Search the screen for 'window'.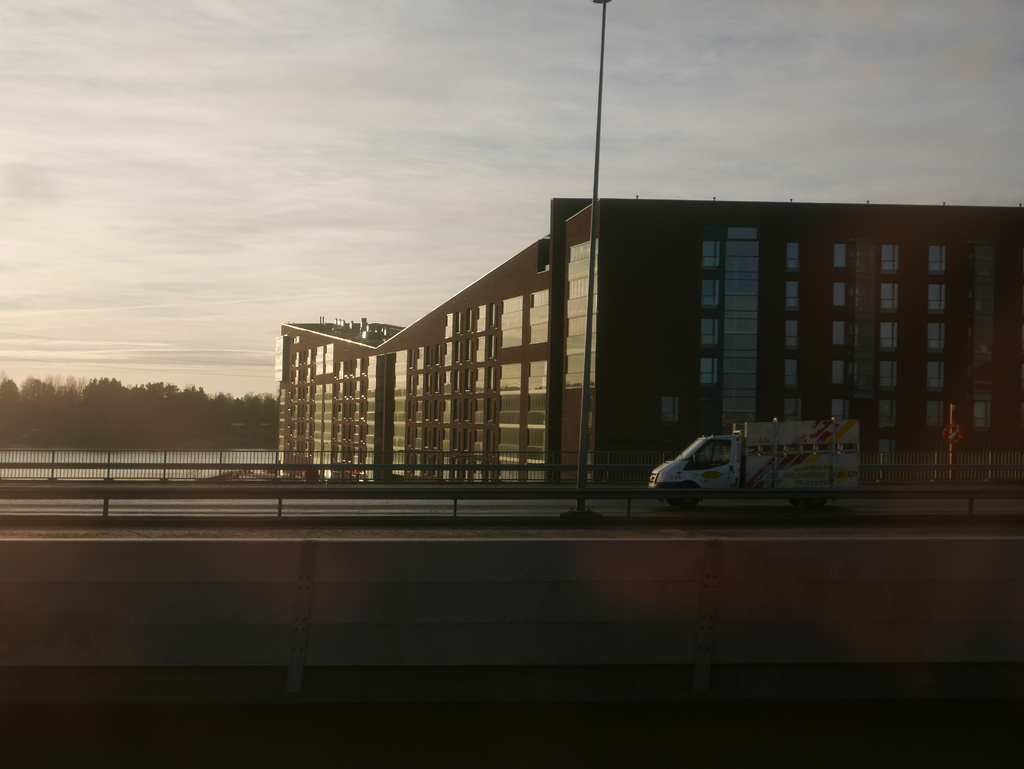
Found at (879,360,895,391).
